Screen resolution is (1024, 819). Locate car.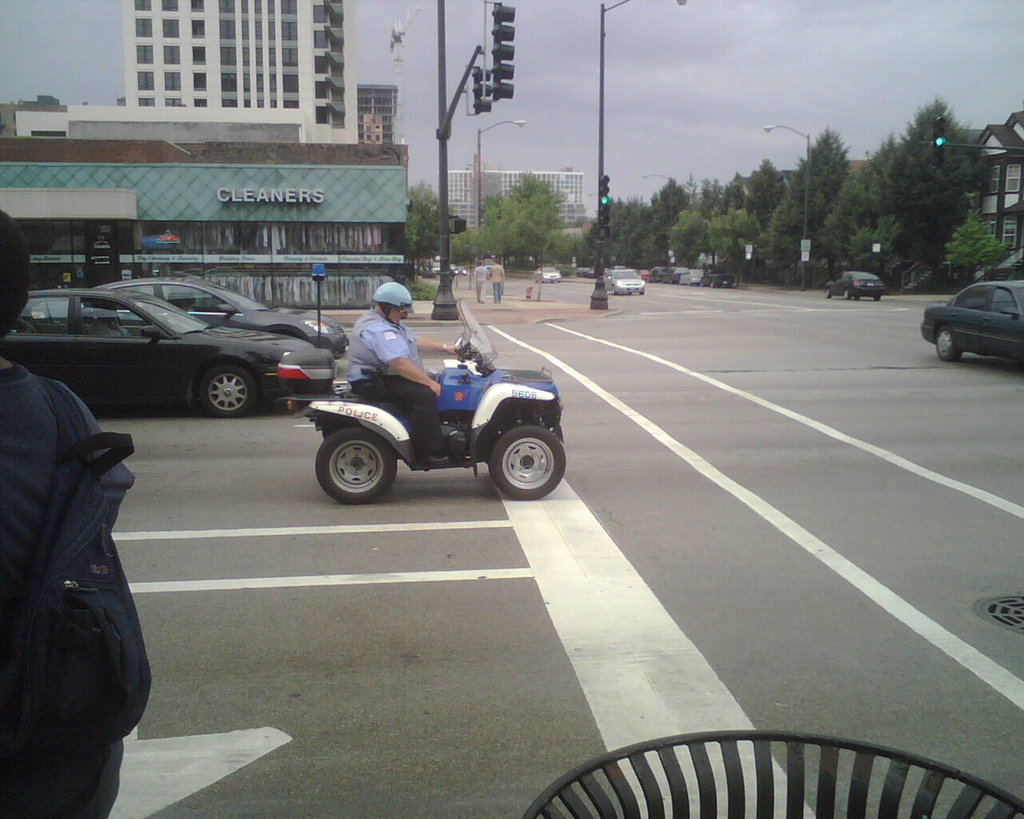
<box>0,289,314,417</box>.
